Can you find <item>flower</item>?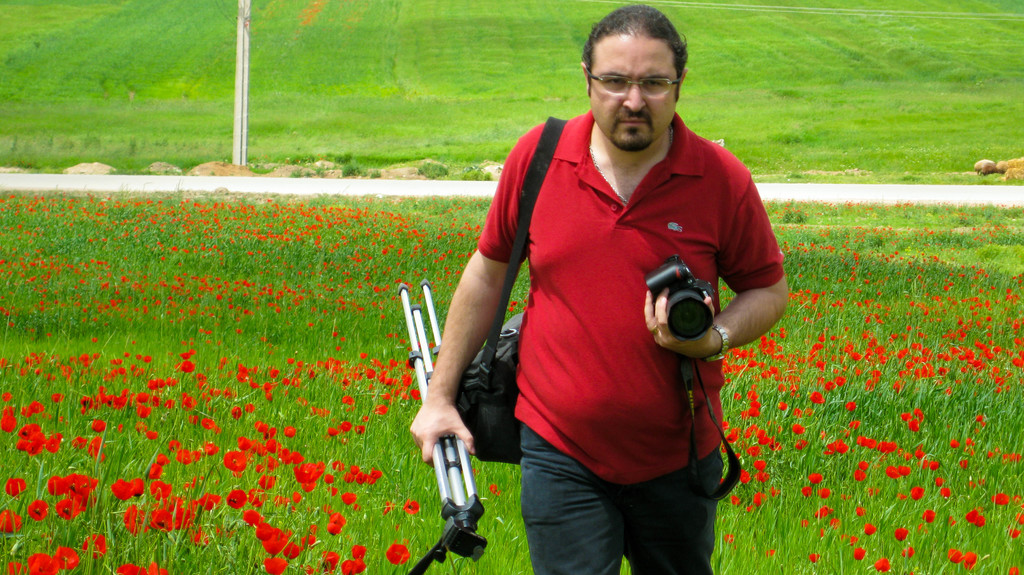
Yes, bounding box: 491,480,506,497.
